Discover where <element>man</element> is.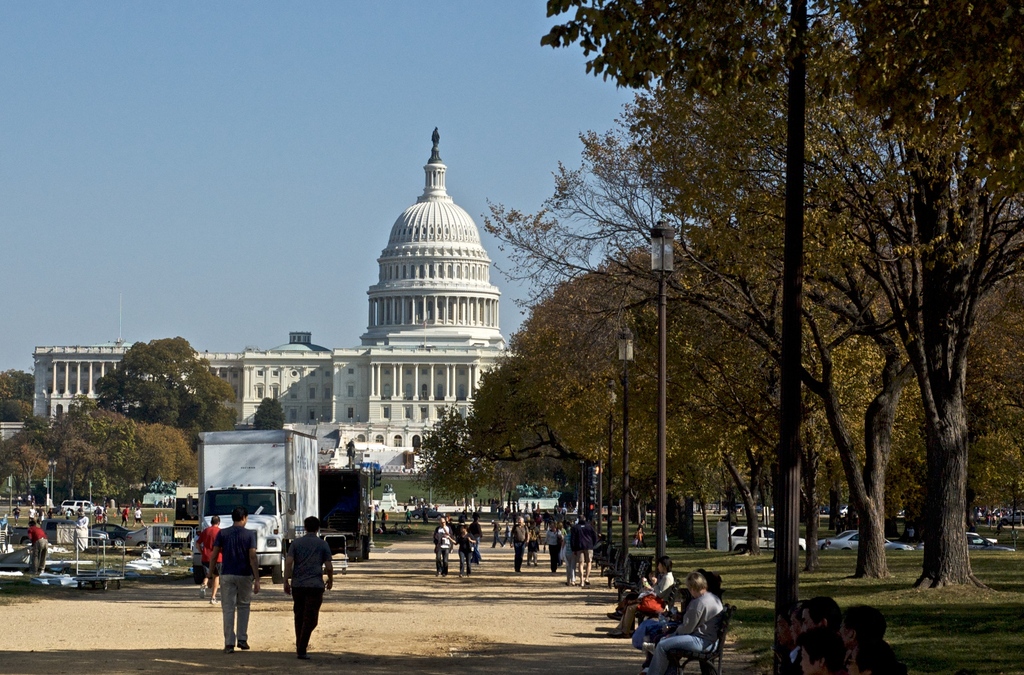
Discovered at (781,597,850,672).
